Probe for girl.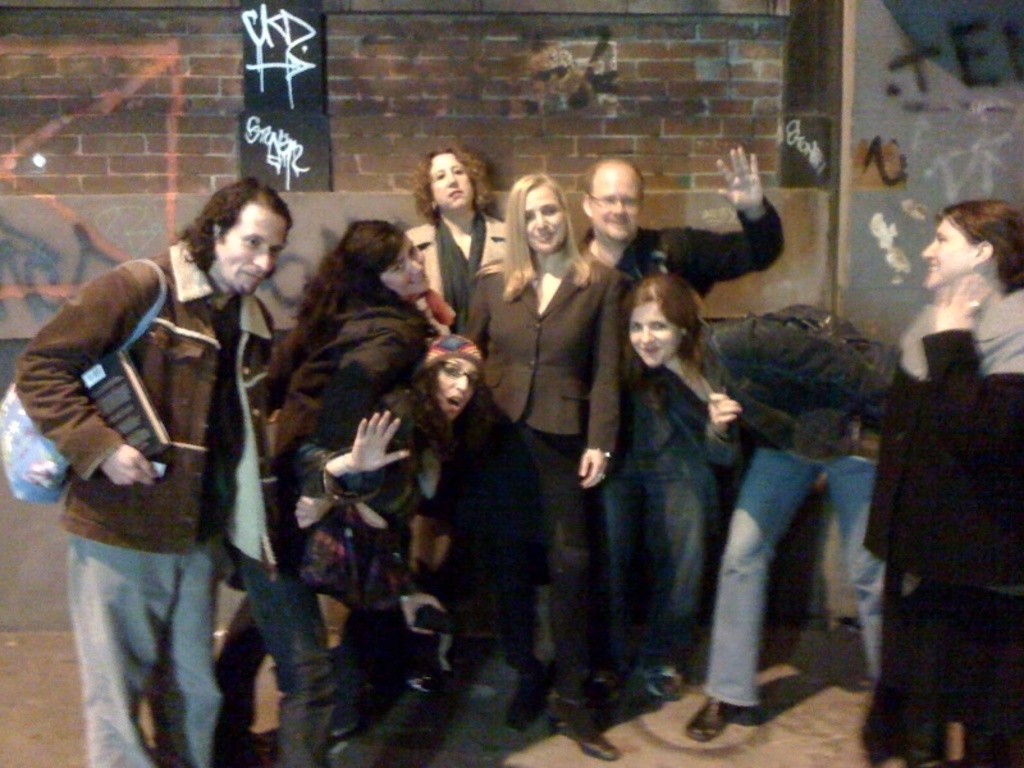
Probe result: l=864, t=201, r=1023, b=767.
